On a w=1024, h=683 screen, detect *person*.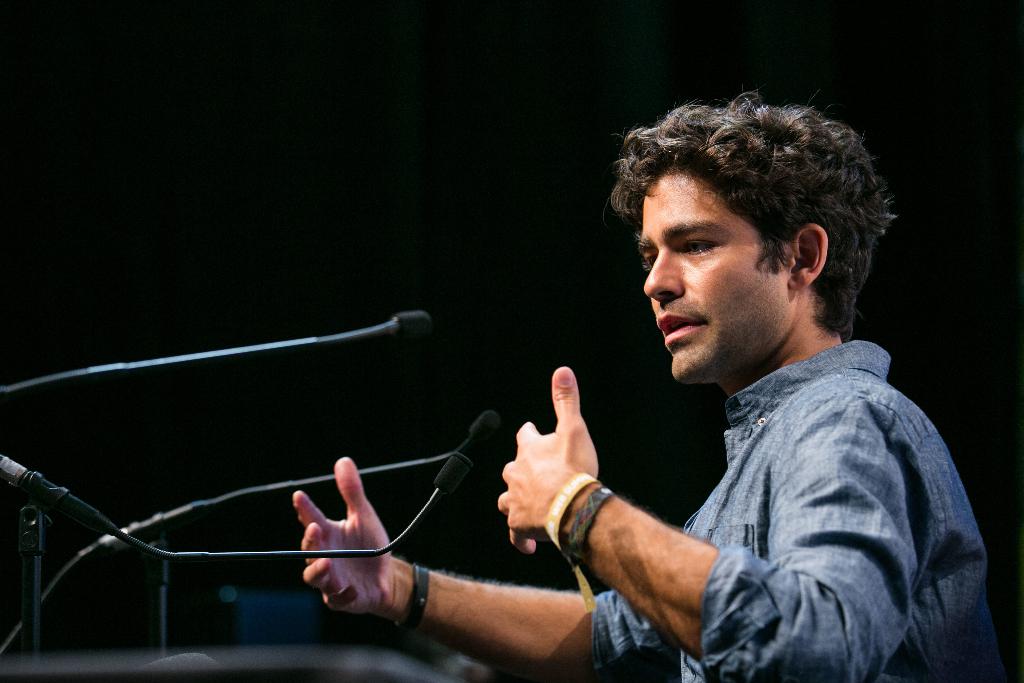
bbox=(292, 90, 993, 682).
